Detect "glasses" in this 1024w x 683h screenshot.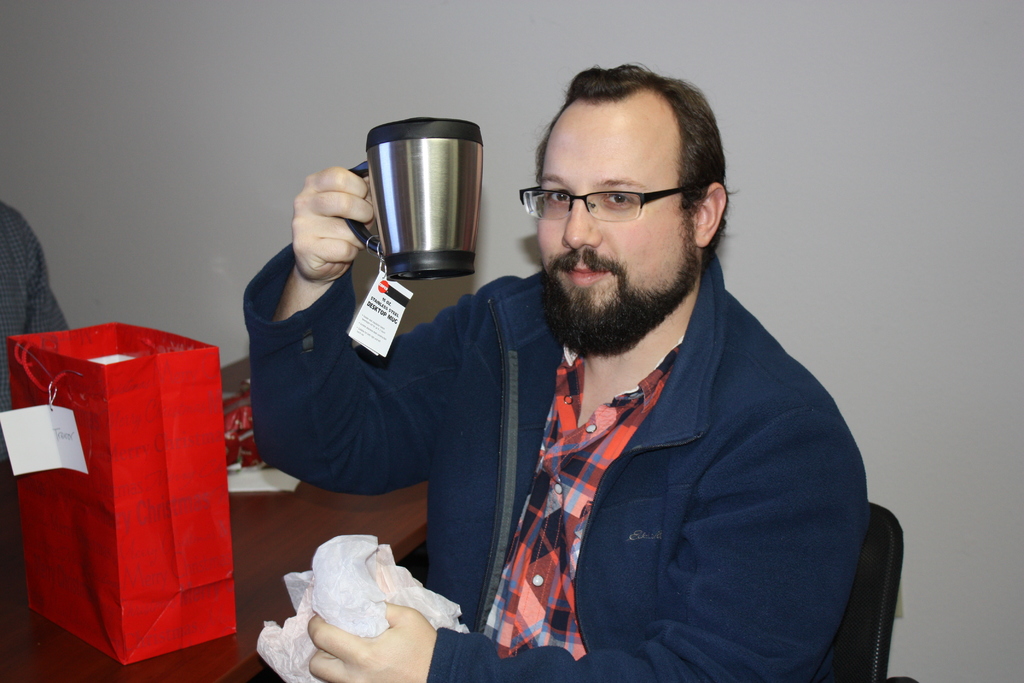
Detection: Rect(525, 170, 721, 228).
